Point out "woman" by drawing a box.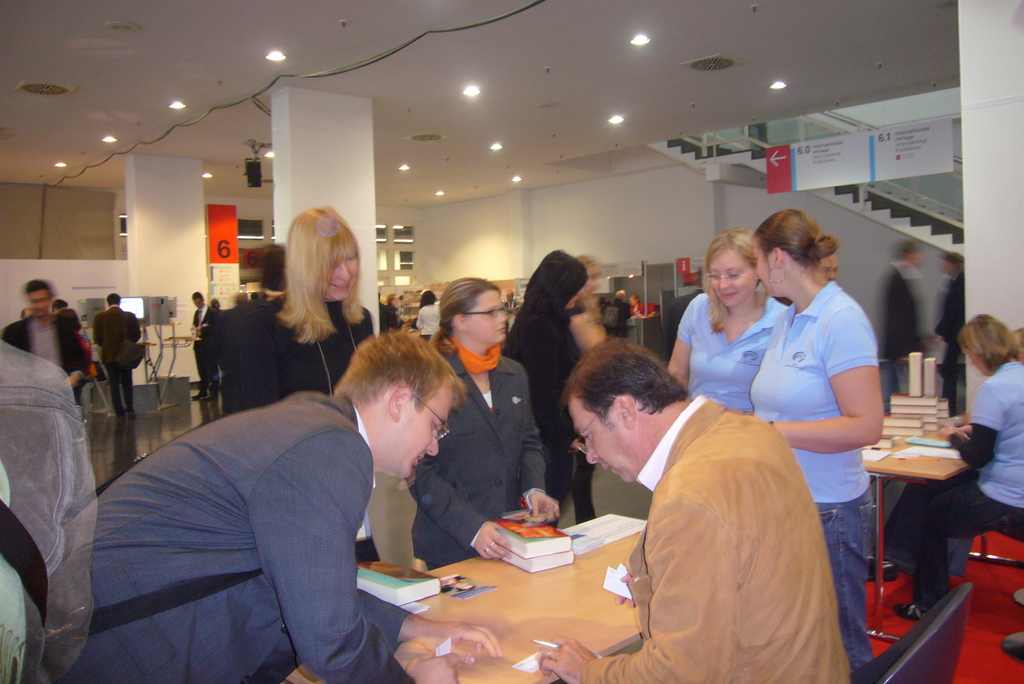
bbox=[661, 218, 794, 422].
